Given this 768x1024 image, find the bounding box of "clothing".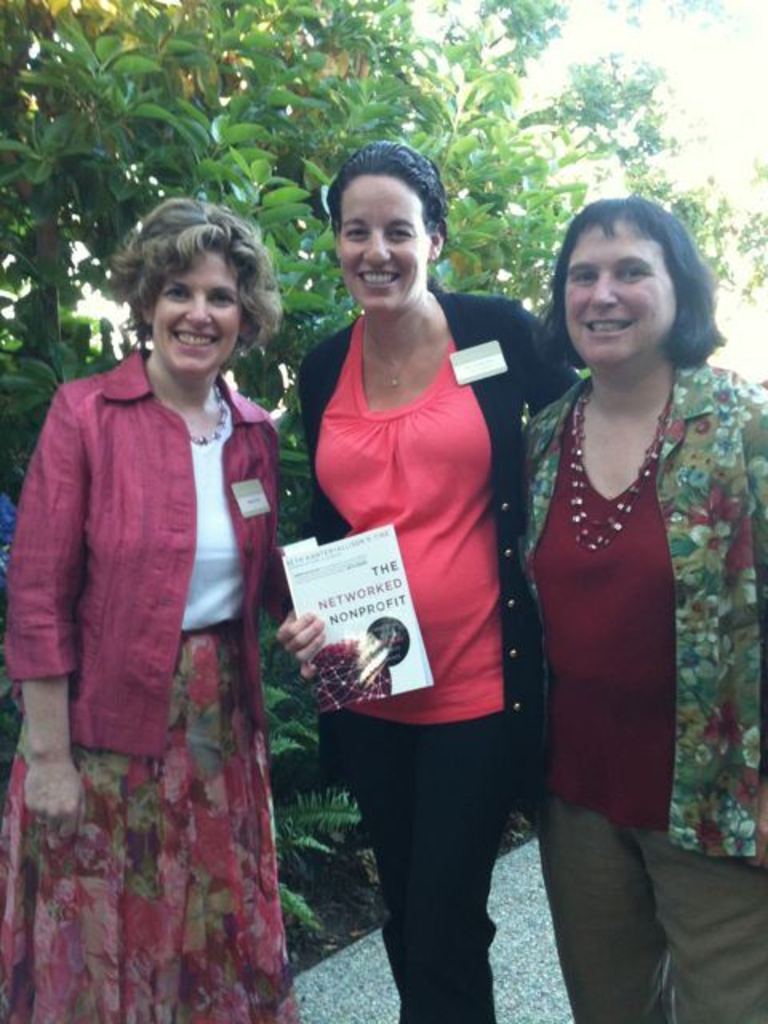
crop(293, 280, 576, 1022).
